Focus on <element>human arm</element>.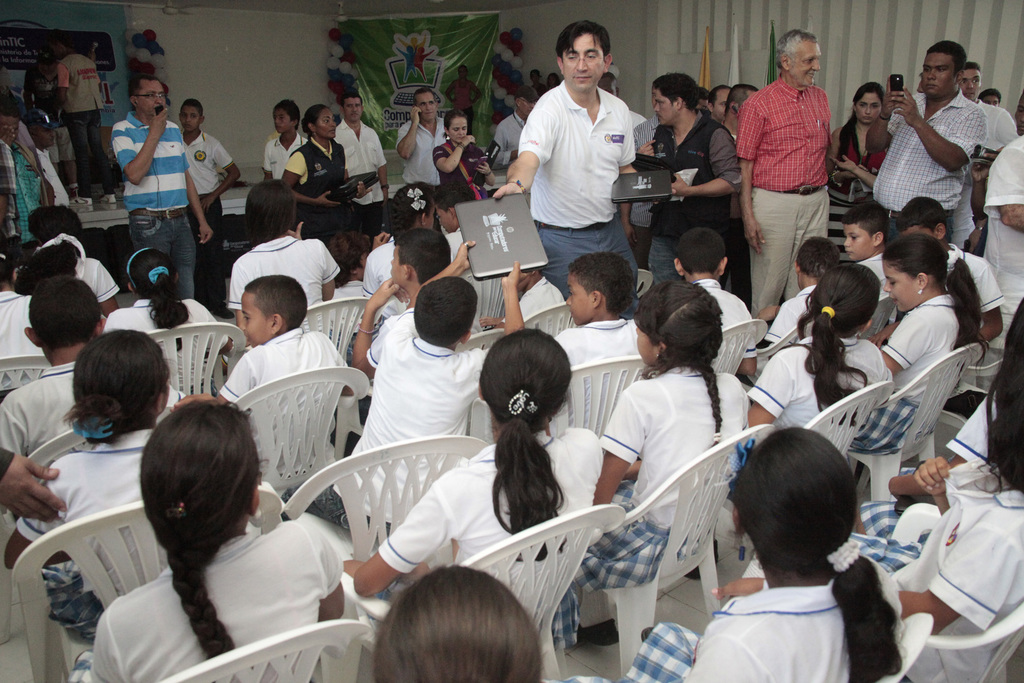
Focused at (left=196, top=302, right=234, bottom=356).
